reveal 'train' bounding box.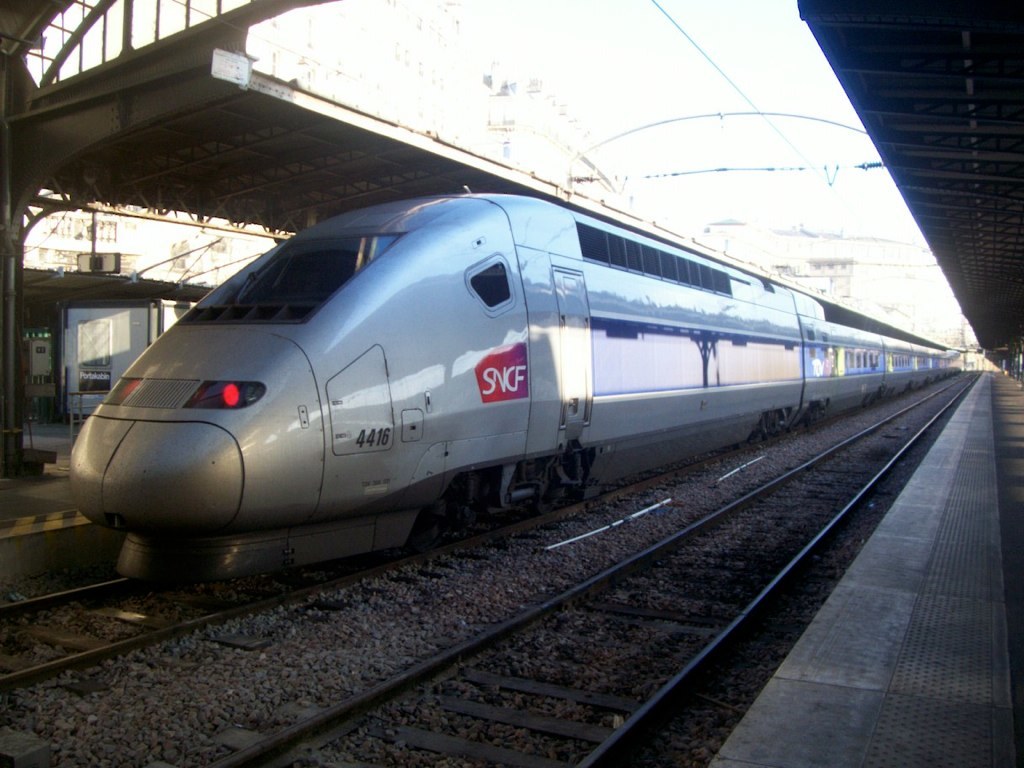
Revealed: x1=70, y1=177, x2=967, y2=590.
